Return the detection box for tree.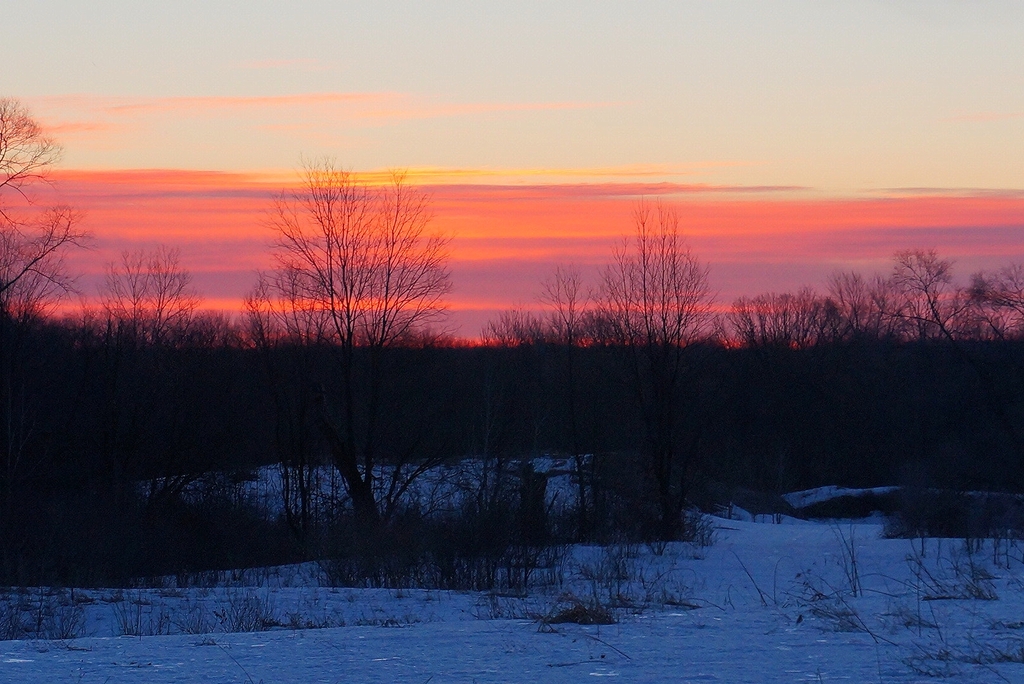
Rect(535, 201, 706, 388).
